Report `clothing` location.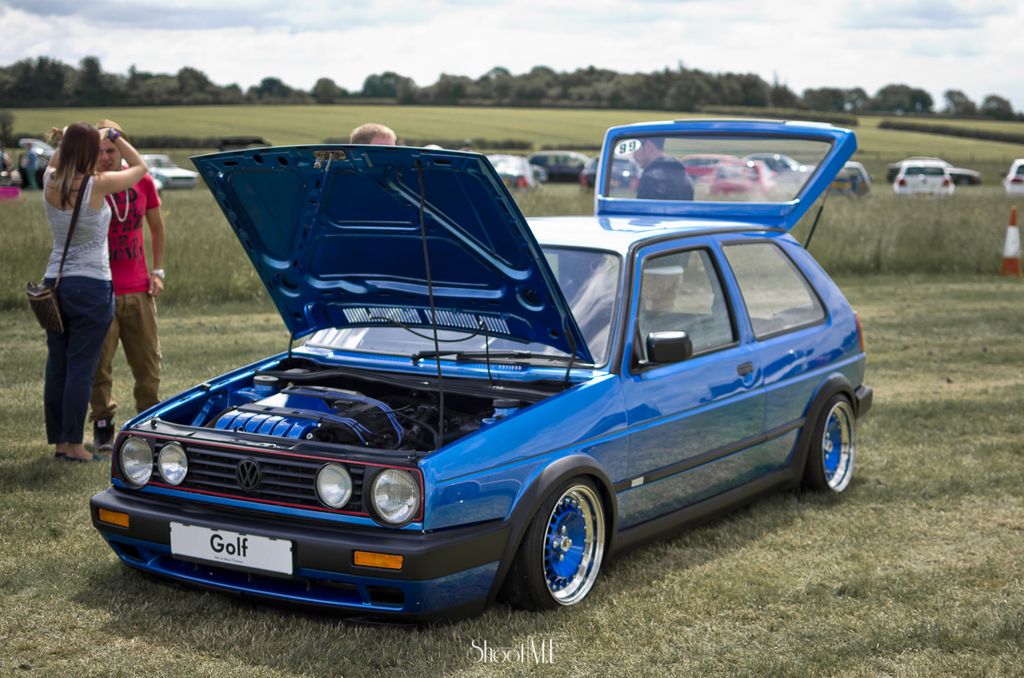
Report: (left=632, top=159, right=699, bottom=310).
